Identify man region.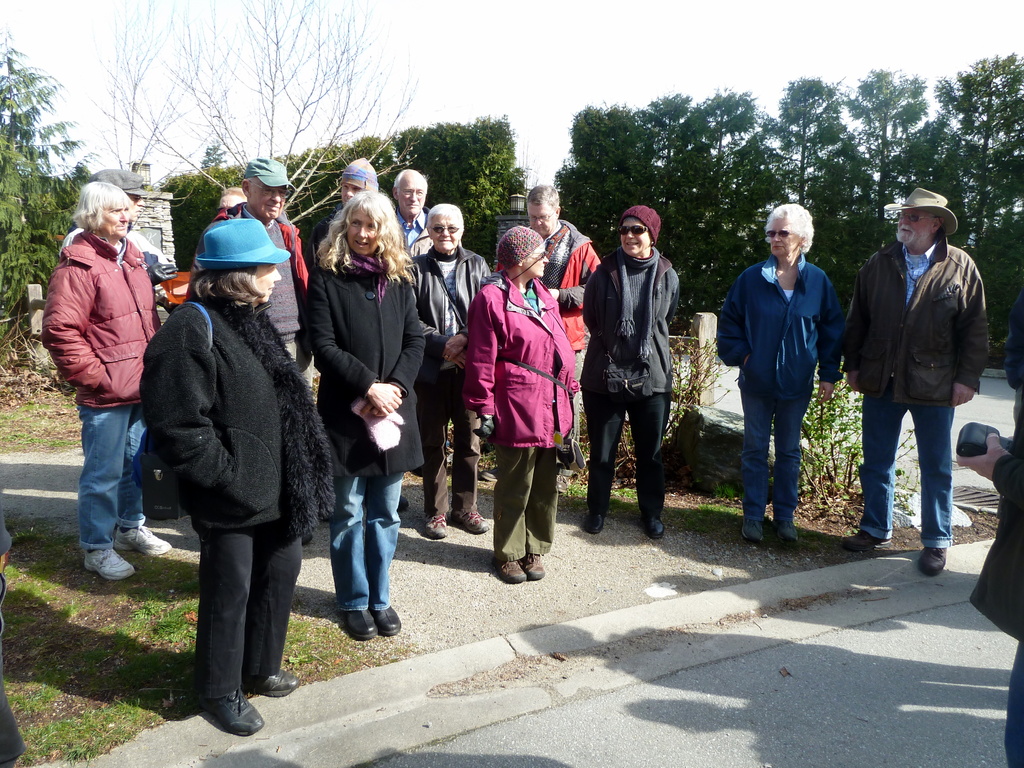
Region: <region>60, 167, 184, 524</region>.
